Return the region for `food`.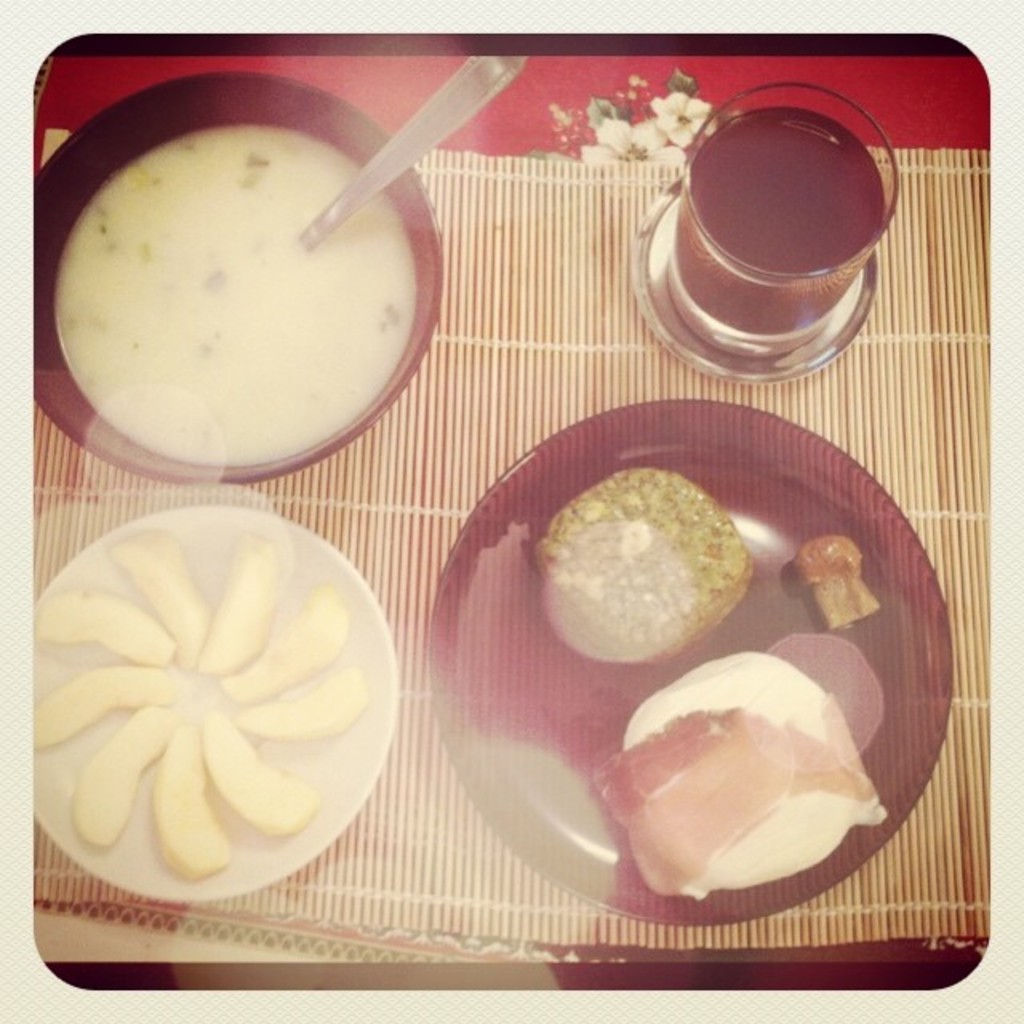
select_region(34, 584, 178, 662).
